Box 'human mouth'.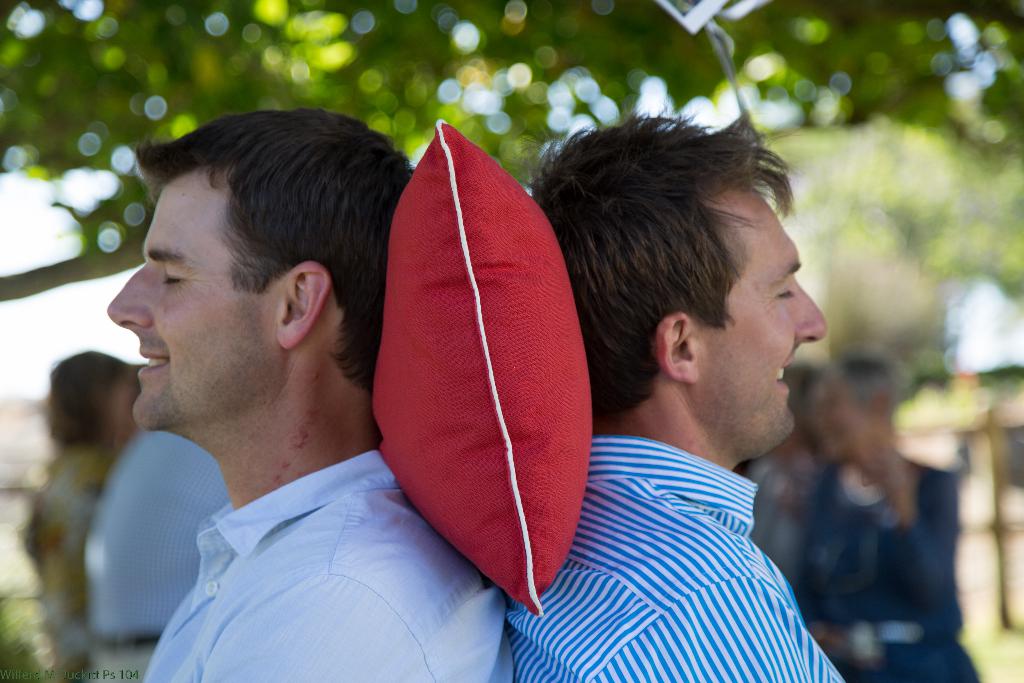
Rect(773, 356, 797, 397).
